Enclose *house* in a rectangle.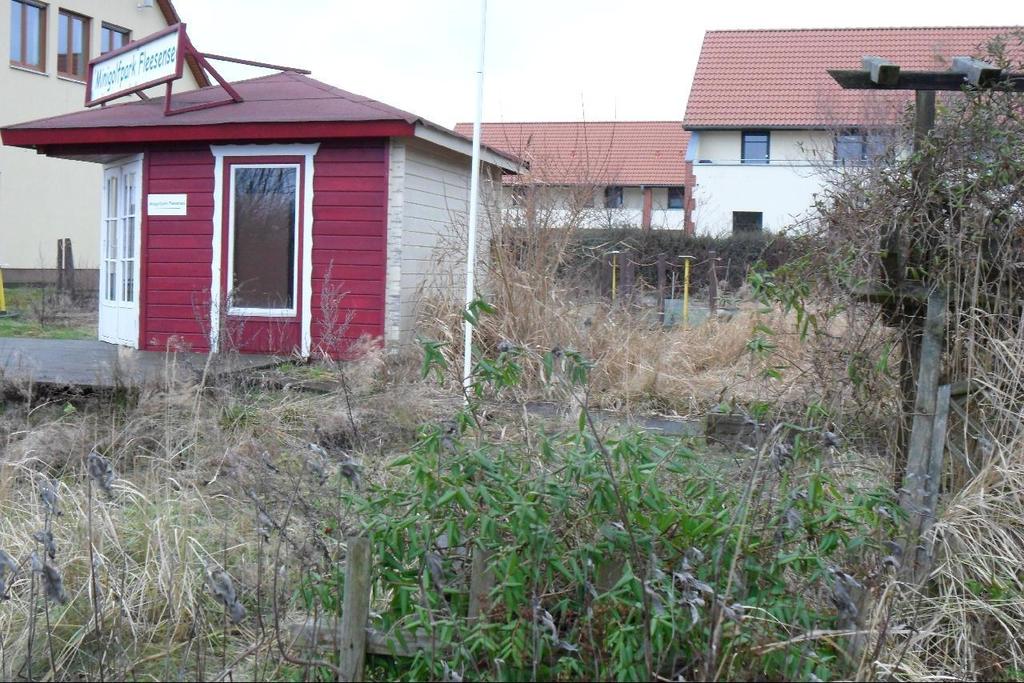
(0,0,223,290).
